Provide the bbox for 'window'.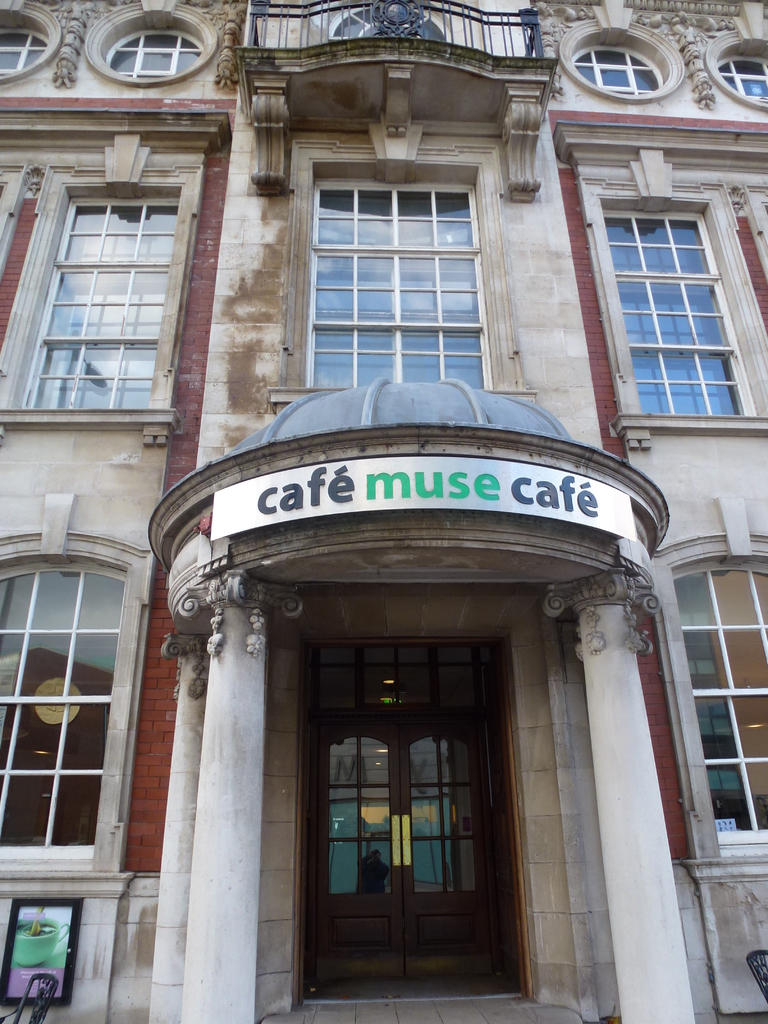
[x1=568, y1=40, x2=654, y2=109].
